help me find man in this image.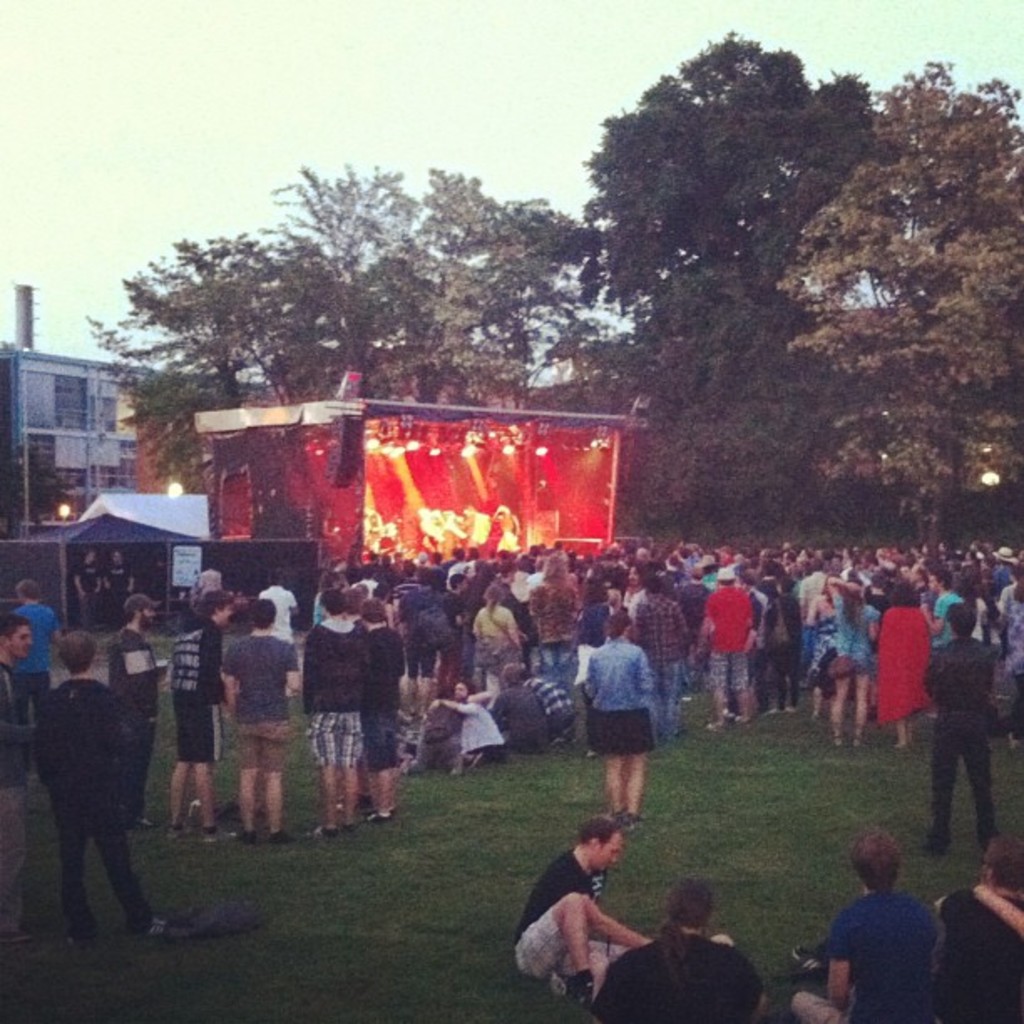
Found it: 629 572 693 743.
